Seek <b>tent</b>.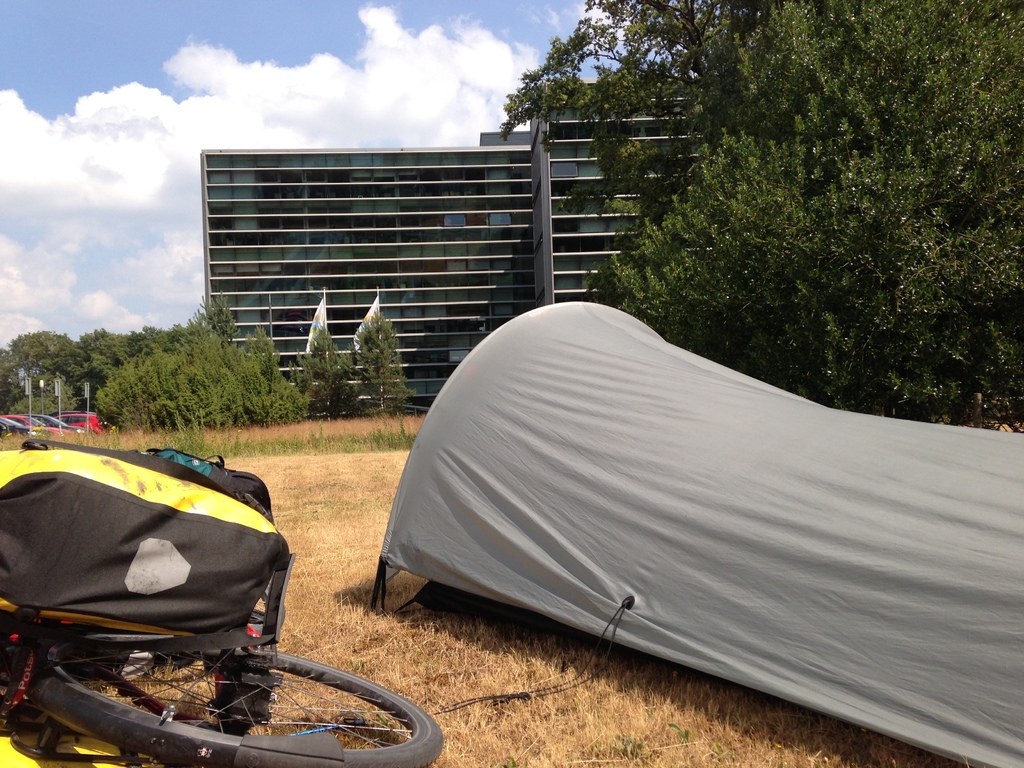
364,297,1023,765.
